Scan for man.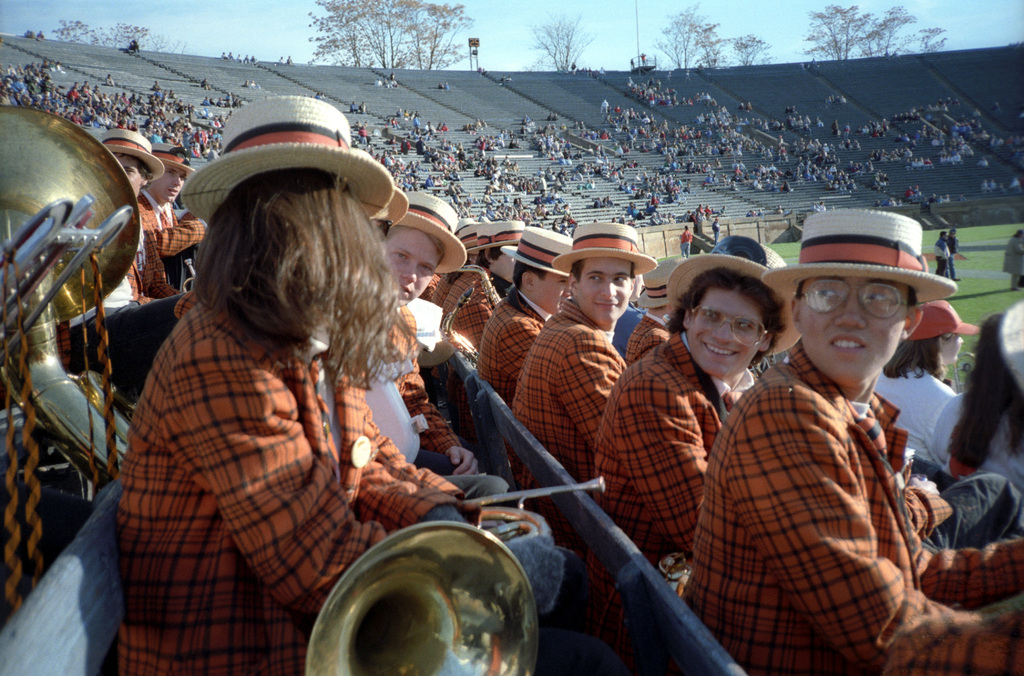
Scan result: x1=933 y1=230 x2=949 y2=275.
